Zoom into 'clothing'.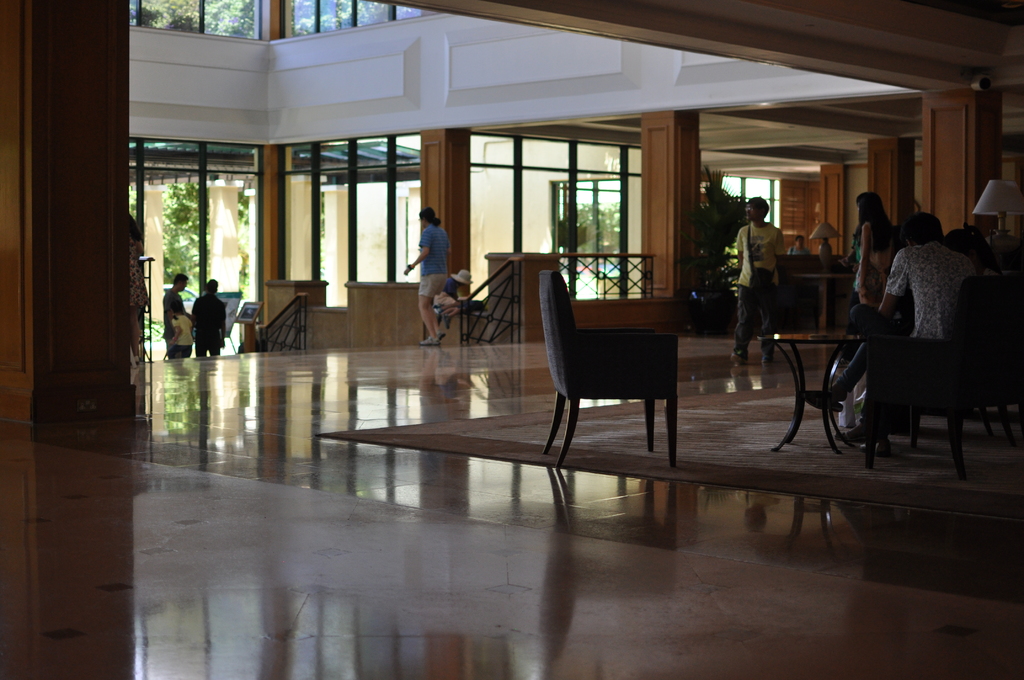
Zoom target: 789/244/806/256.
